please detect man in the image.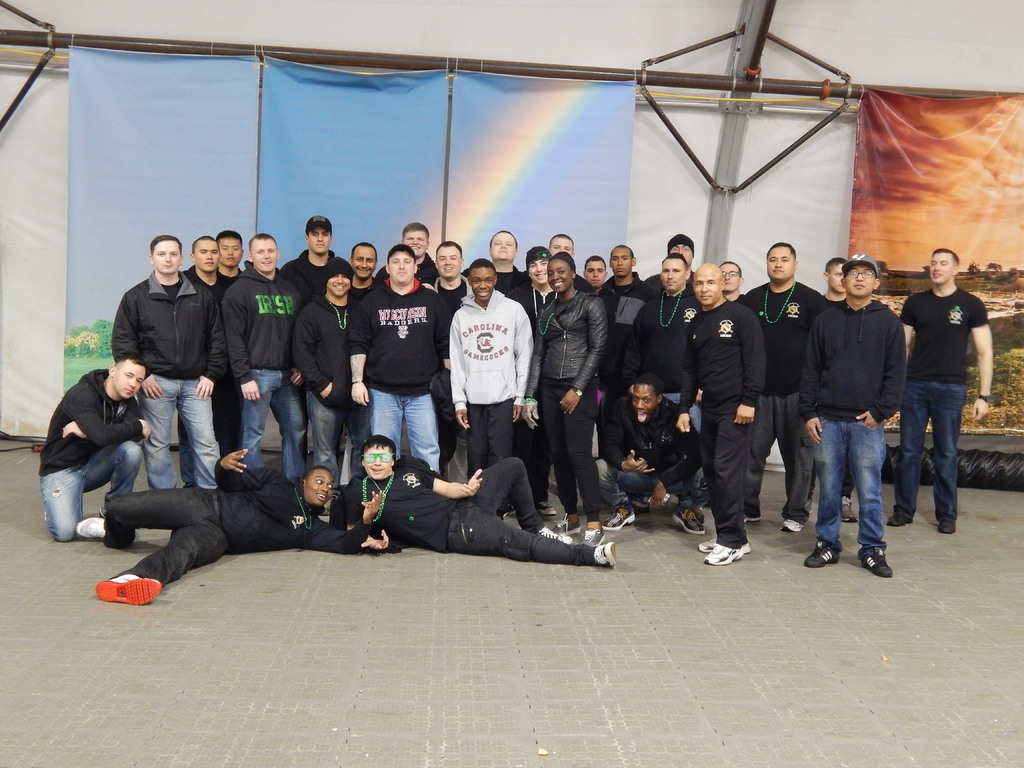
351/243/453/469.
